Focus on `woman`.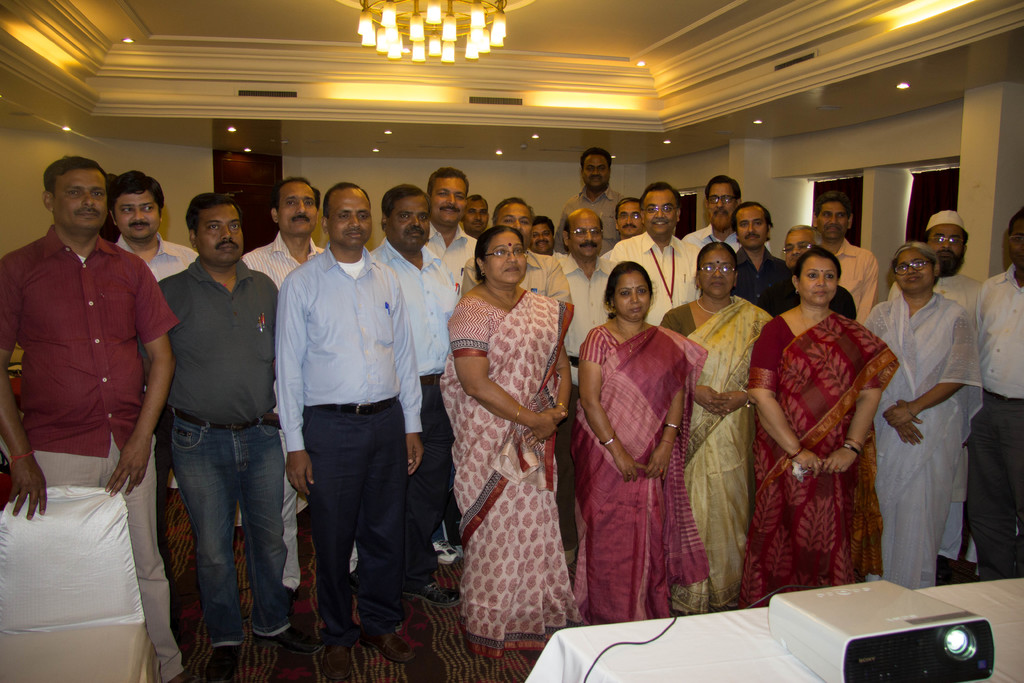
Focused at x1=863 y1=238 x2=984 y2=593.
